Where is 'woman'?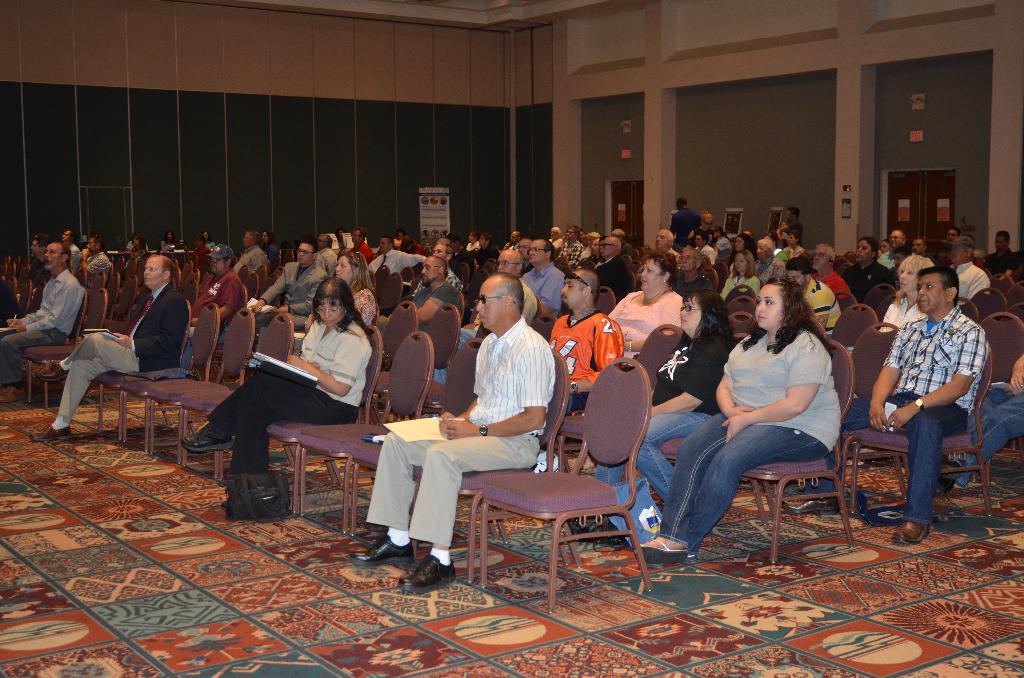
bbox(881, 255, 938, 340).
